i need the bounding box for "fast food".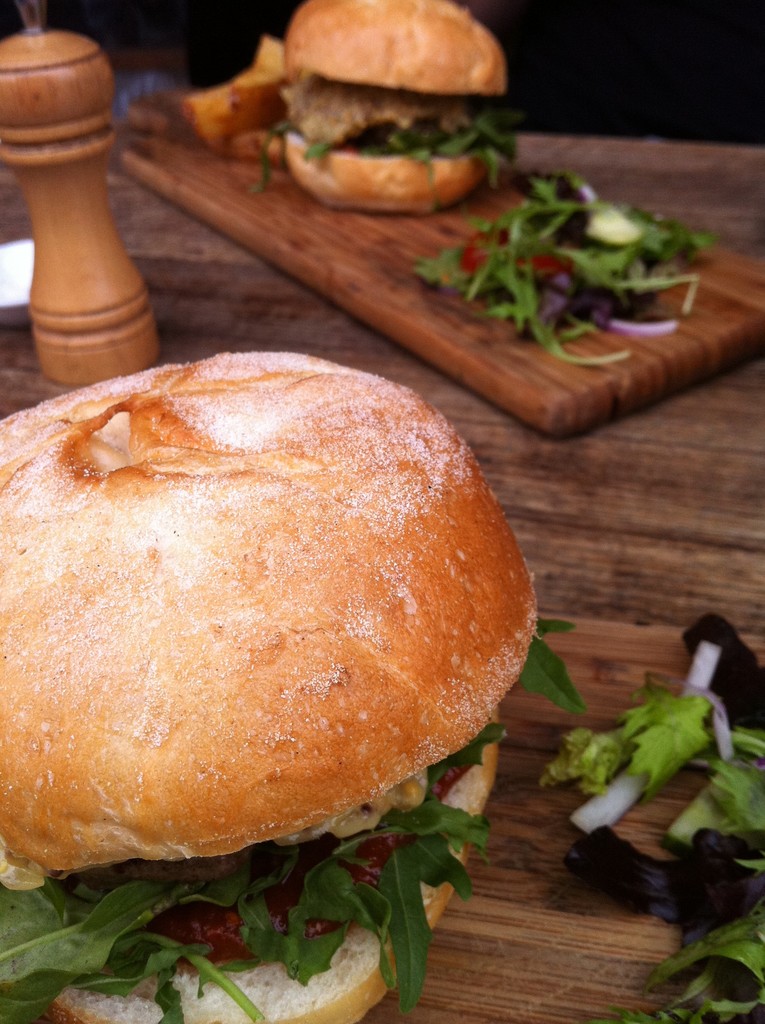
Here it is: (421,145,710,378).
